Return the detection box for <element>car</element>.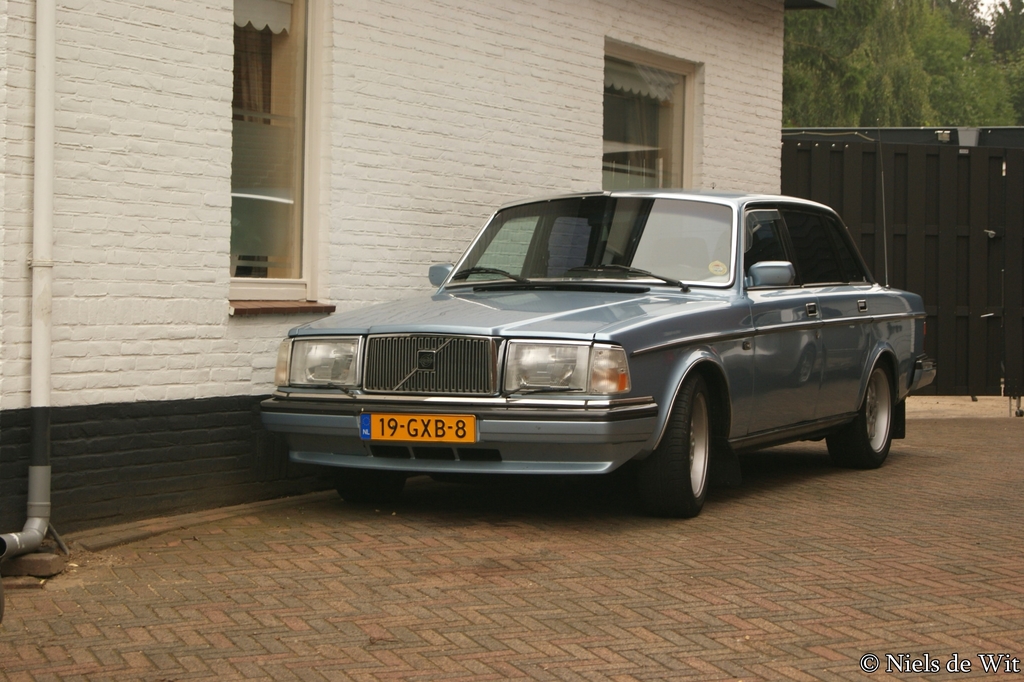
locate(261, 188, 936, 517).
